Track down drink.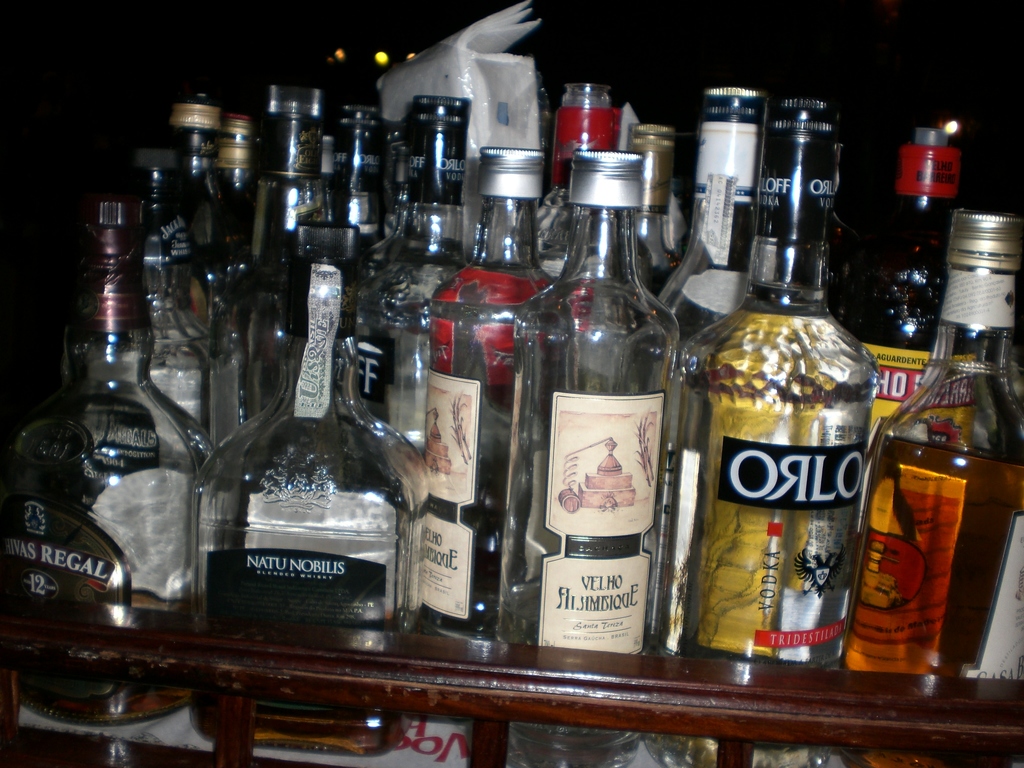
Tracked to bbox=[427, 488, 552, 648].
